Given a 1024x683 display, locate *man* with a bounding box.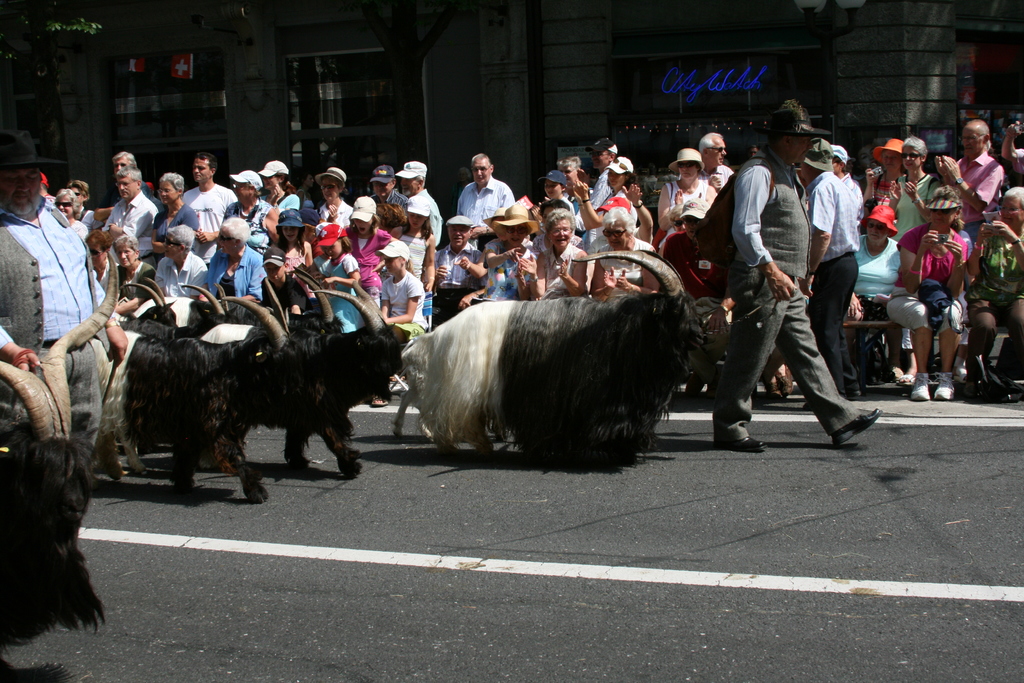
Located: left=396, top=163, right=442, bottom=253.
